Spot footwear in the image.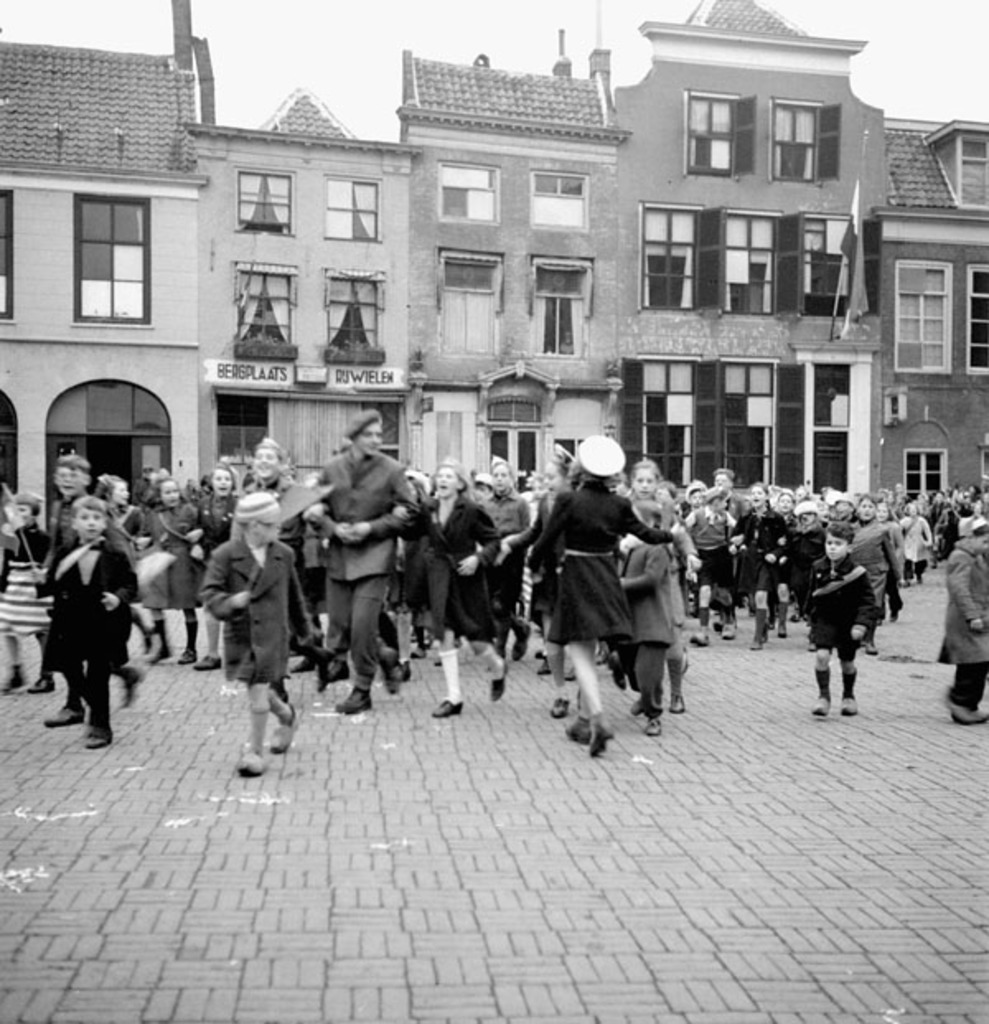
footwear found at BBox(864, 640, 880, 653).
